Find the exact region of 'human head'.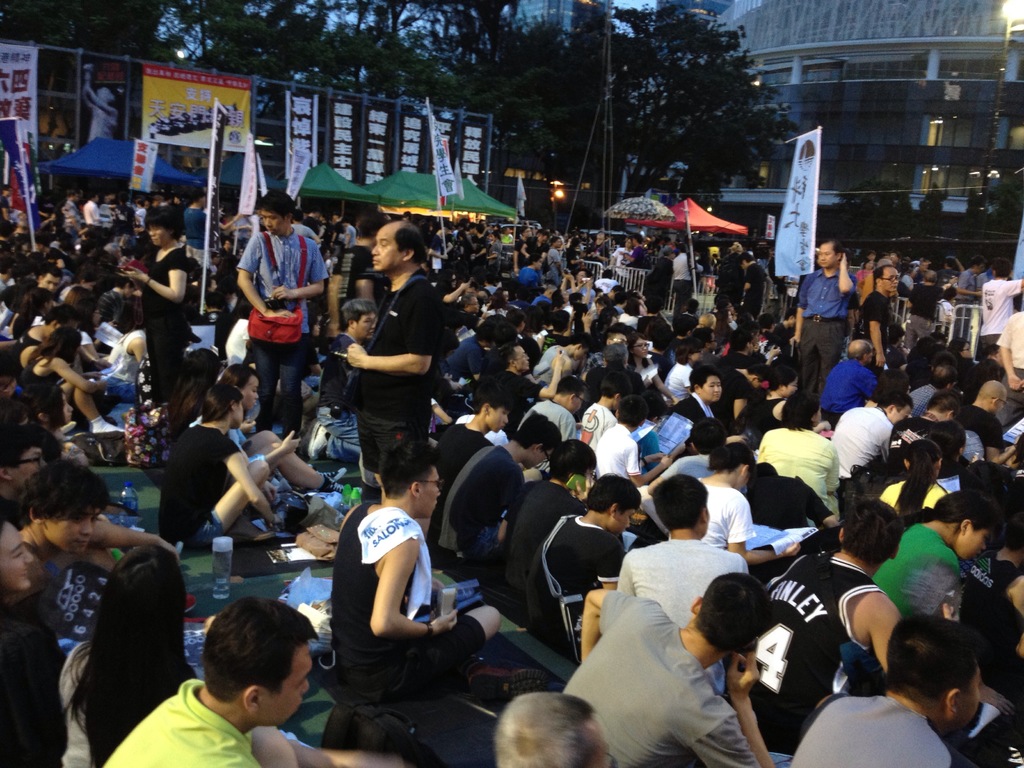
Exact region: <box>934,484,997,560</box>.
